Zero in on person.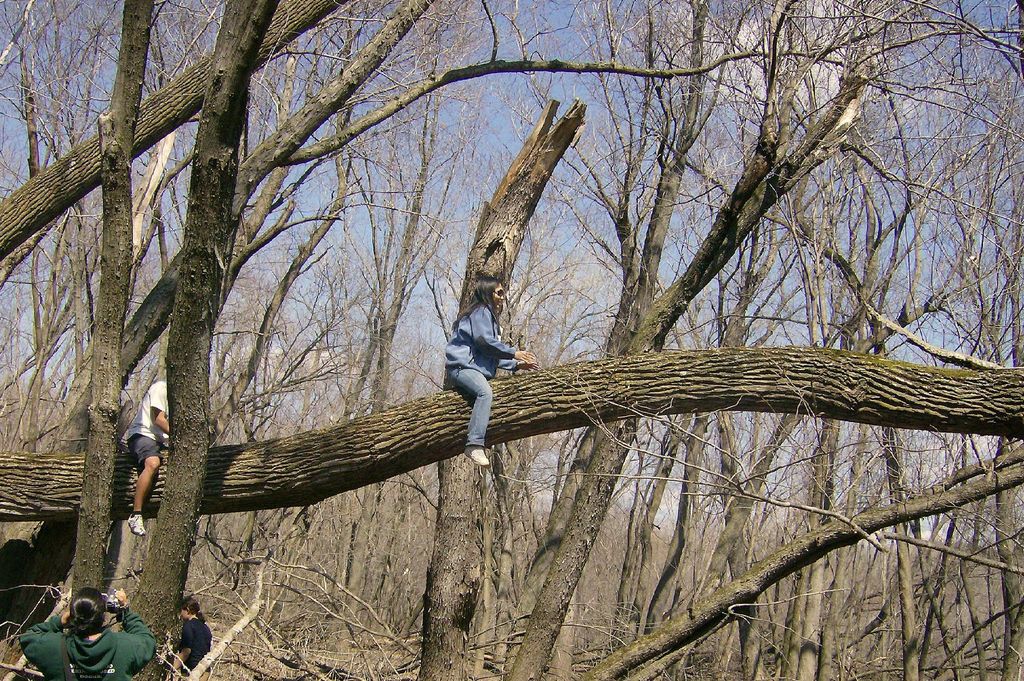
Zeroed in: [left=444, top=268, right=540, bottom=467].
